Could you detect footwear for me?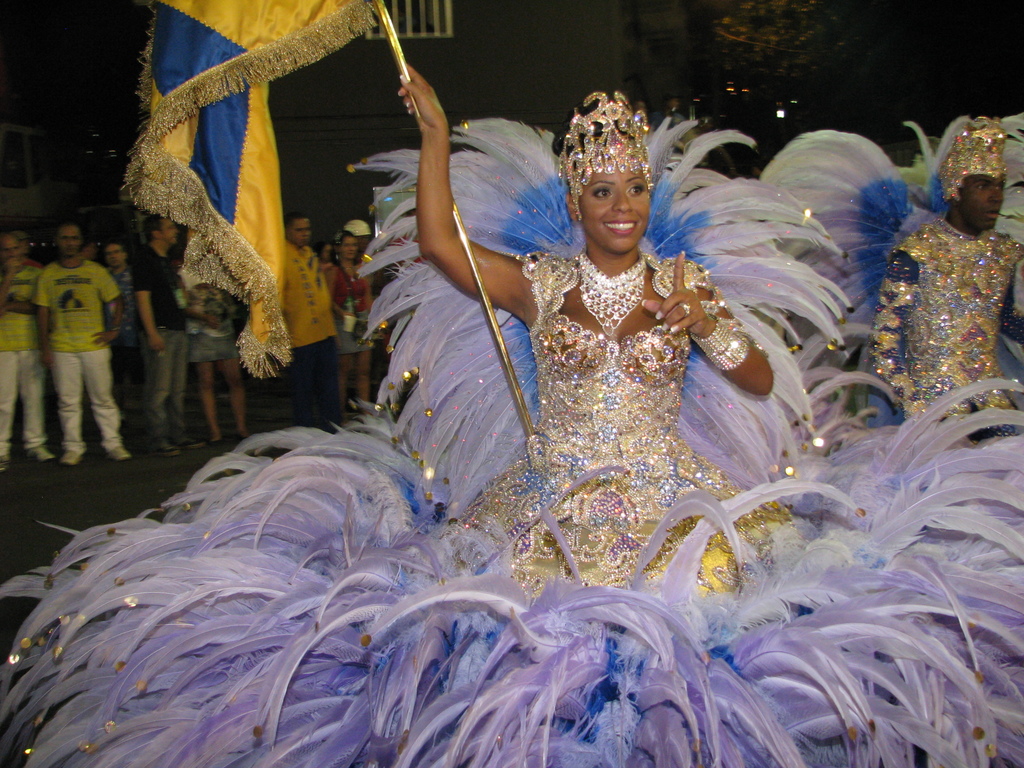
Detection result: 140/436/173/456.
